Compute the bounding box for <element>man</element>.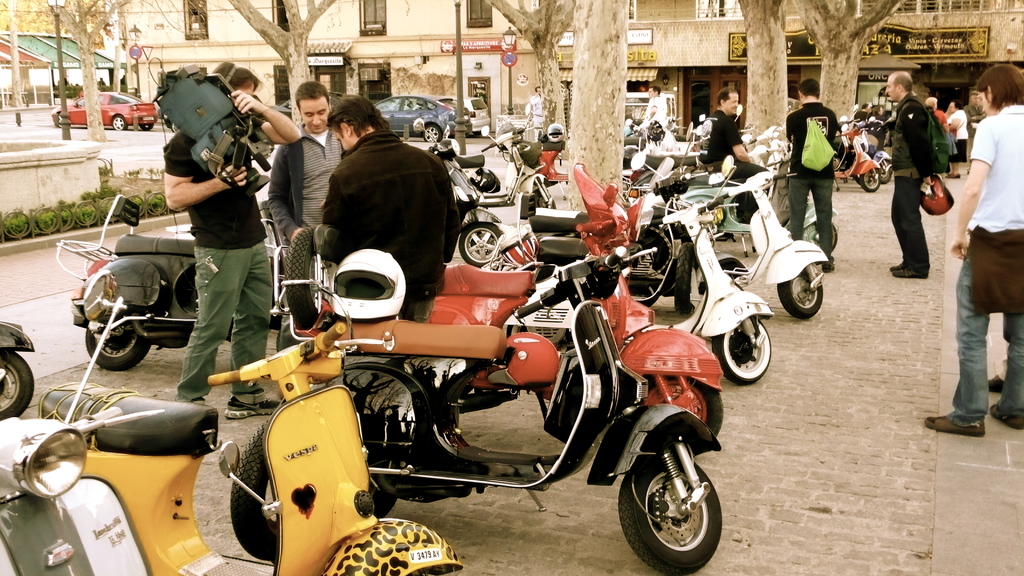
detection(924, 62, 1023, 438).
